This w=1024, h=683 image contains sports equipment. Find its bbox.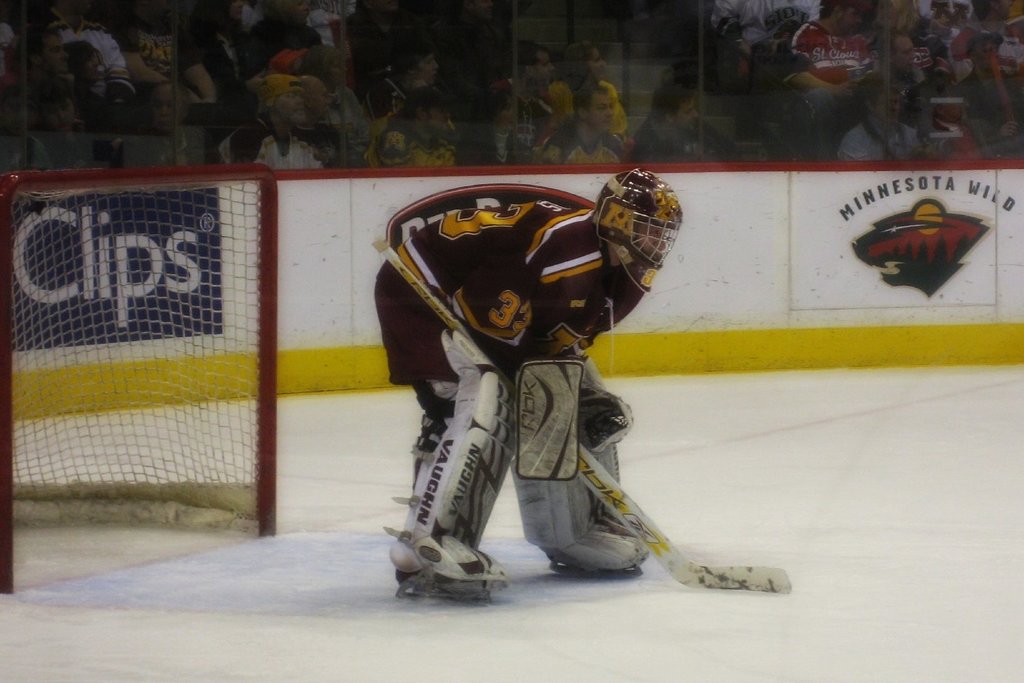
box=[3, 163, 278, 595].
